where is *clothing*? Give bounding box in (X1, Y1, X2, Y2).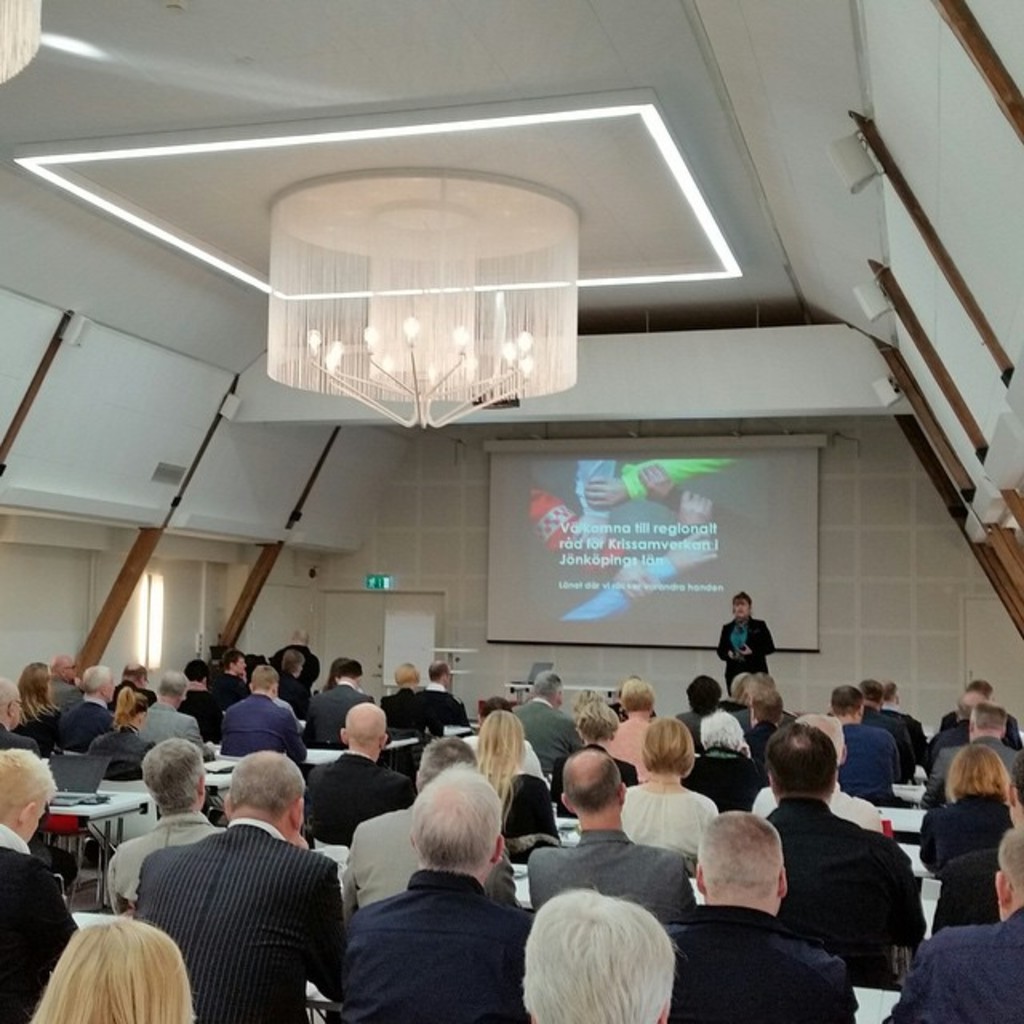
(621, 789, 720, 867).
